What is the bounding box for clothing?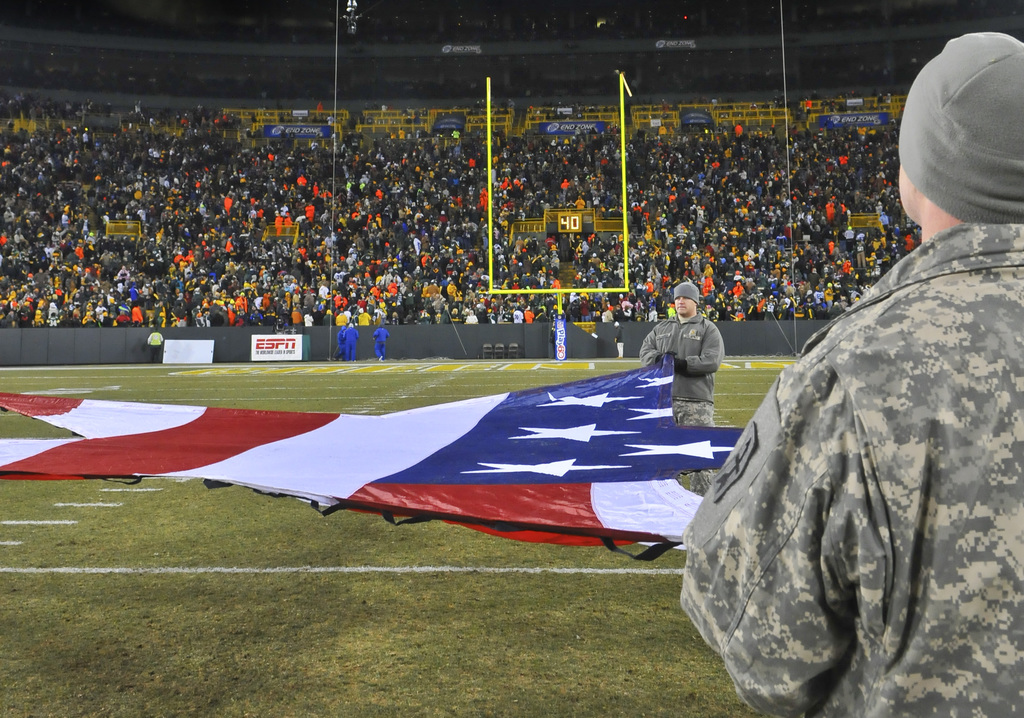
342,323,357,360.
